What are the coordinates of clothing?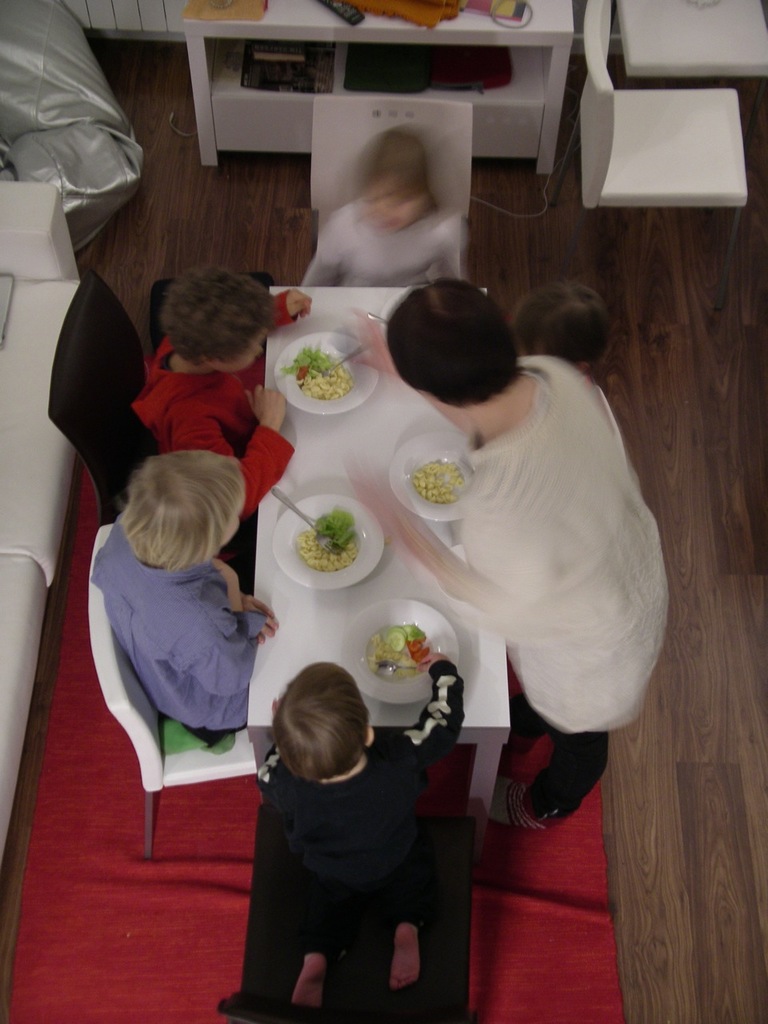
[x1=297, y1=194, x2=470, y2=286].
